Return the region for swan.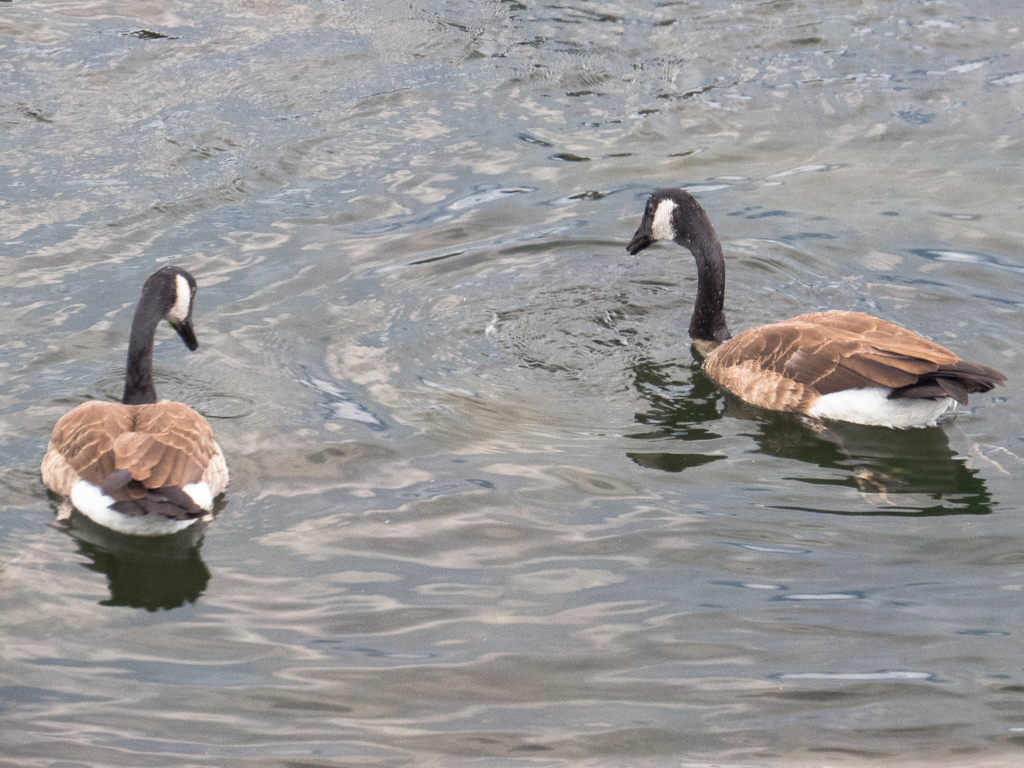
crop(627, 187, 1012, 428).
